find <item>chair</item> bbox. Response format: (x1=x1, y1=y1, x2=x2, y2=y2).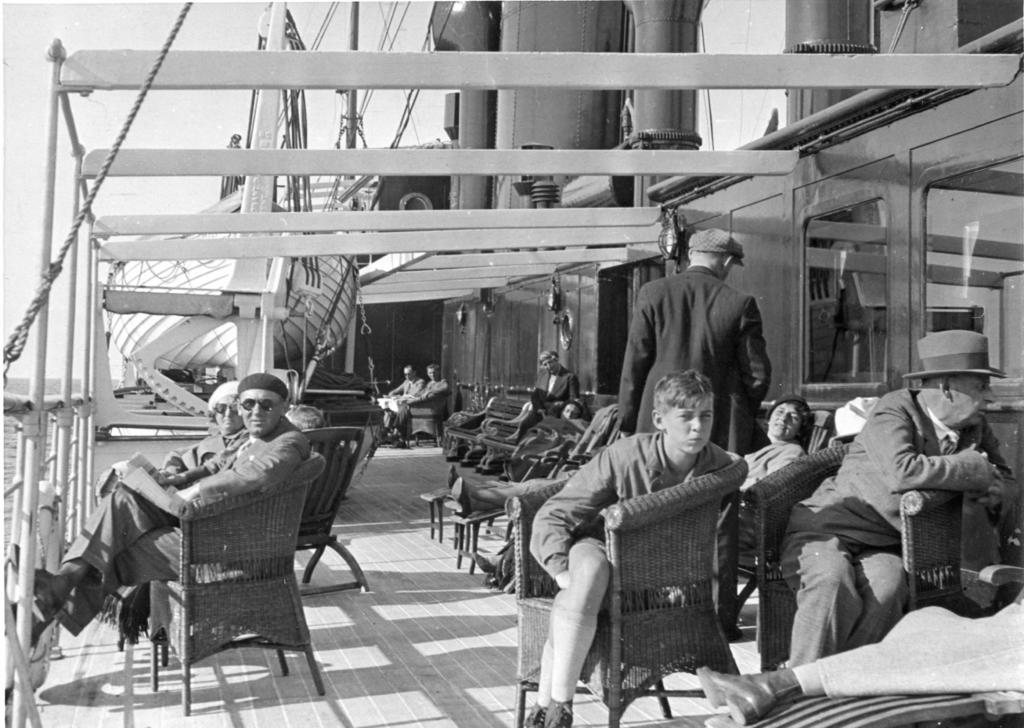
(x1=292, y1=423, x2=370, y2=617).
